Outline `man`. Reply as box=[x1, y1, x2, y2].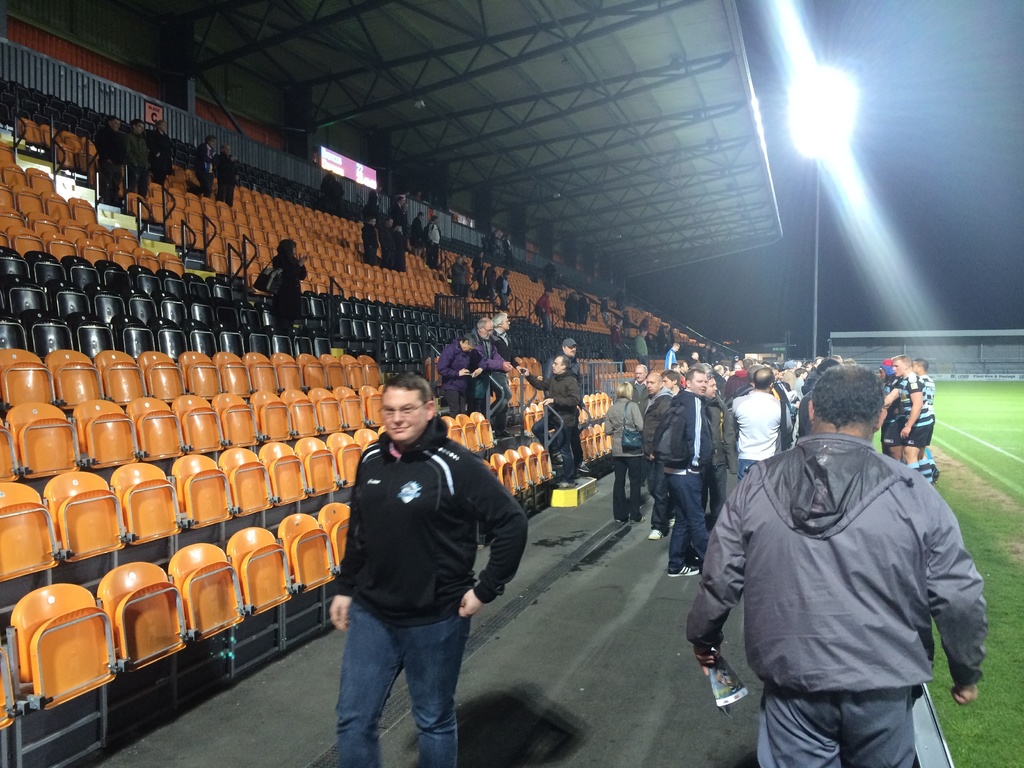
box=[531, 286, 554, 332].
